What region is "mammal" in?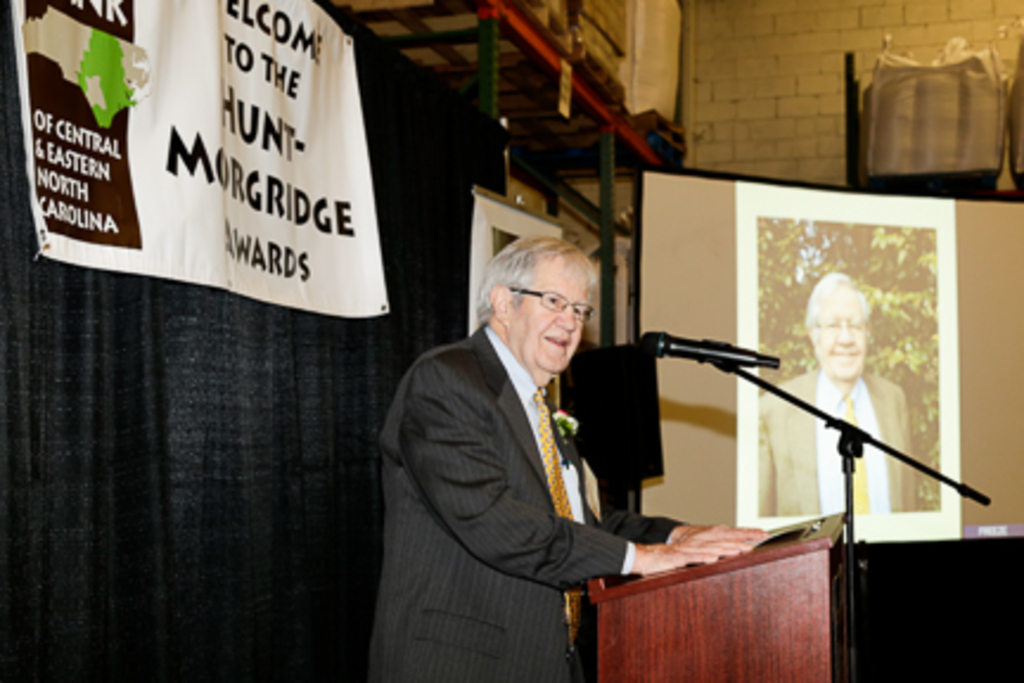
(left=344, top=211, right=789, bottom=681).
